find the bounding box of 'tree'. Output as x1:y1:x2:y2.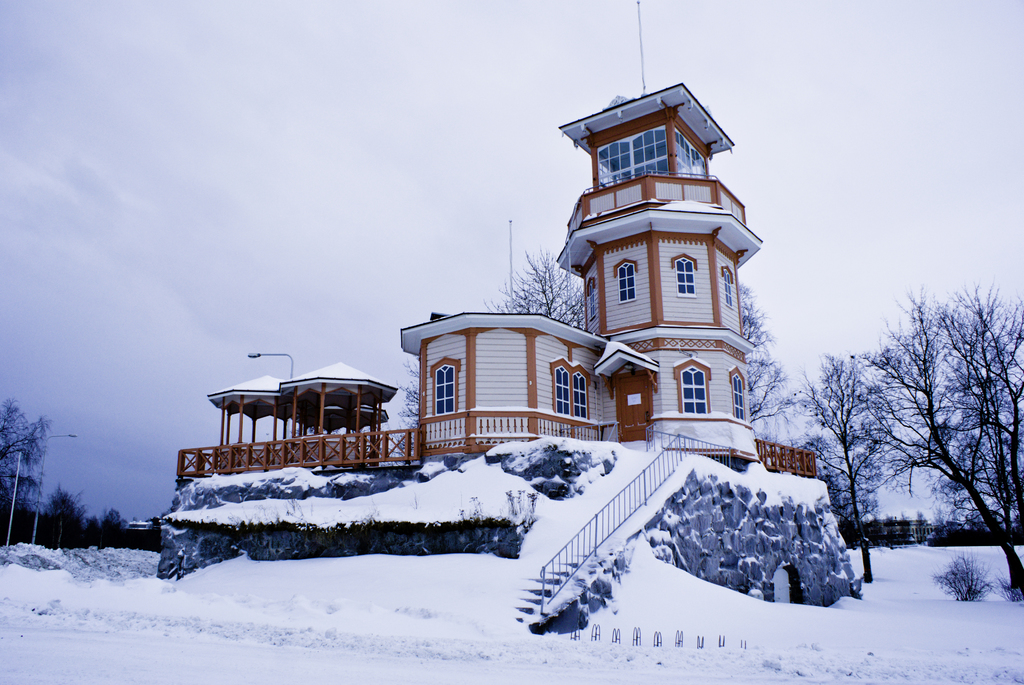
84:507:134:552.
